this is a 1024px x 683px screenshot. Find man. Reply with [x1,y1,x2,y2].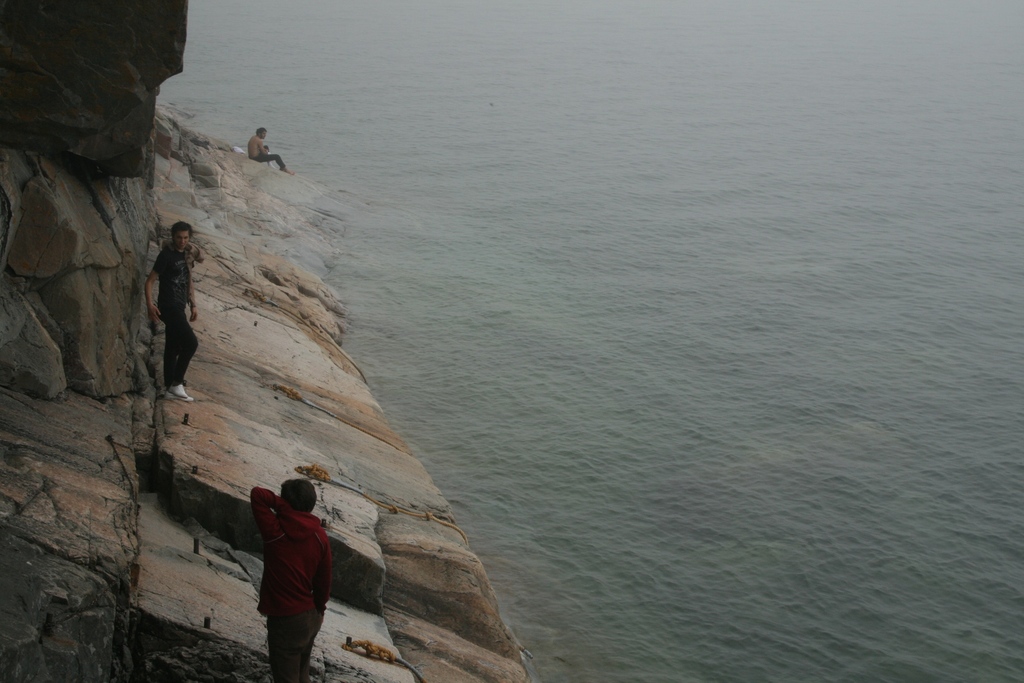
[250,472,340,682].
